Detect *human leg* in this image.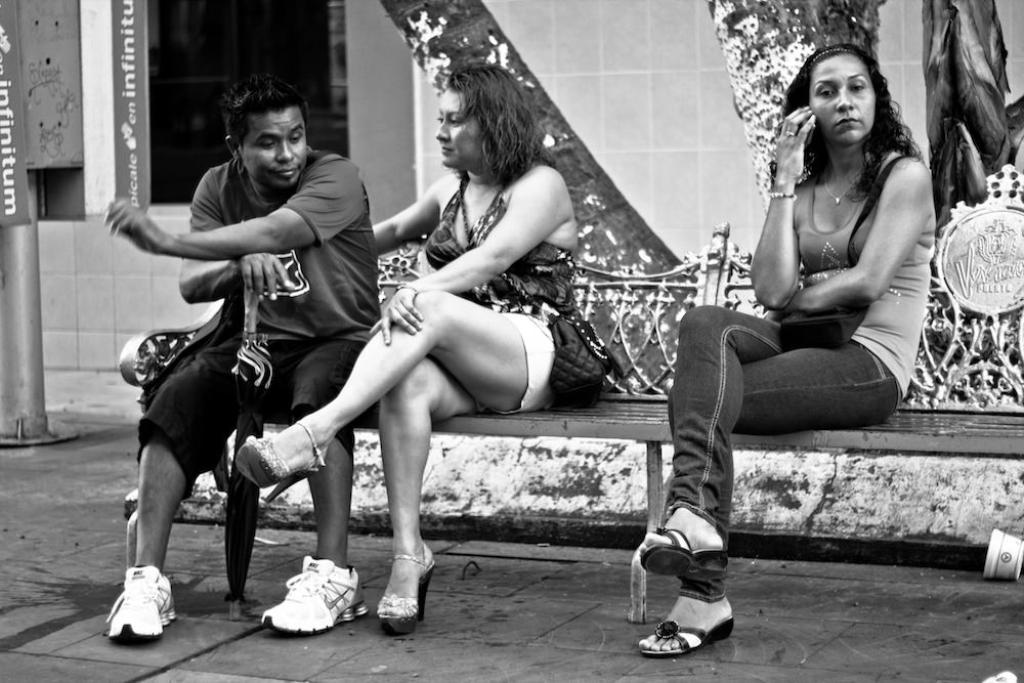
Detection: Rect(261, 338, 377, 637).
